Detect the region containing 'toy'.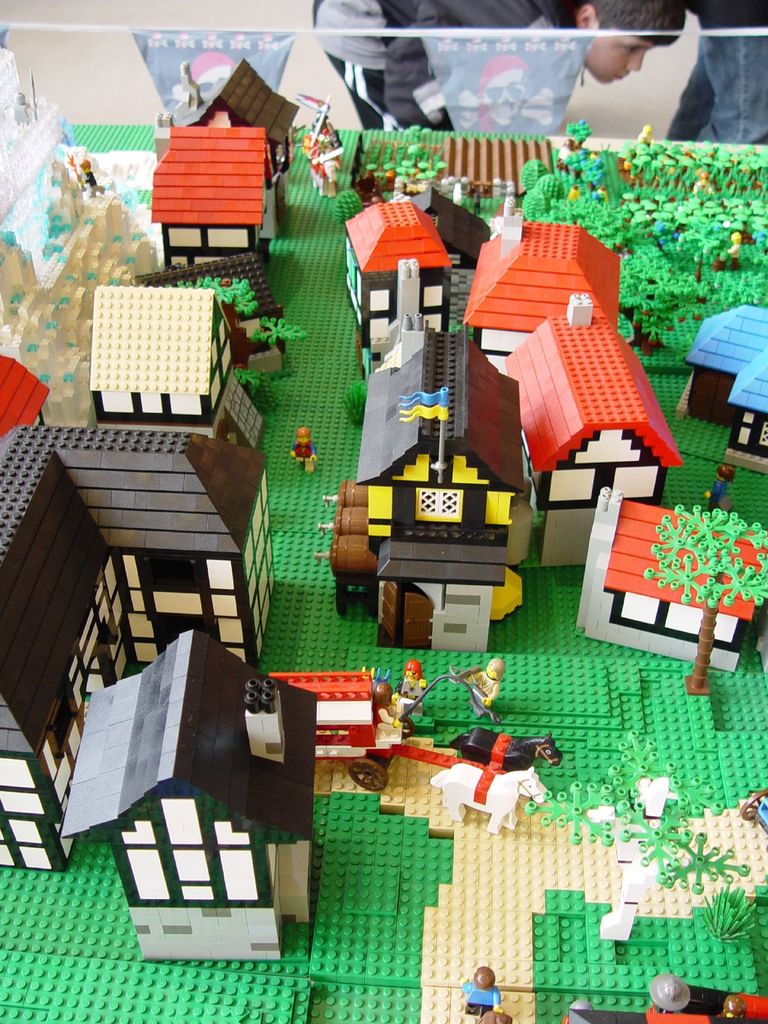
{"left": 449, "top": 724, "right": 561, "bottom": 780}.
